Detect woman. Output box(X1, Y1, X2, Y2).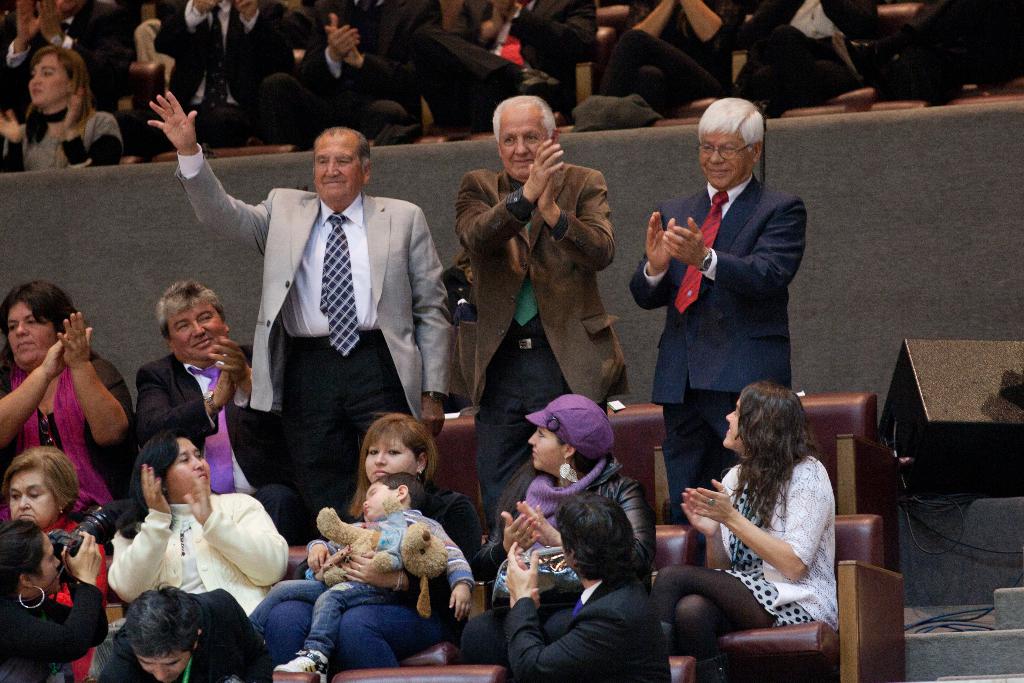
box(676, 369, 860, 662).
